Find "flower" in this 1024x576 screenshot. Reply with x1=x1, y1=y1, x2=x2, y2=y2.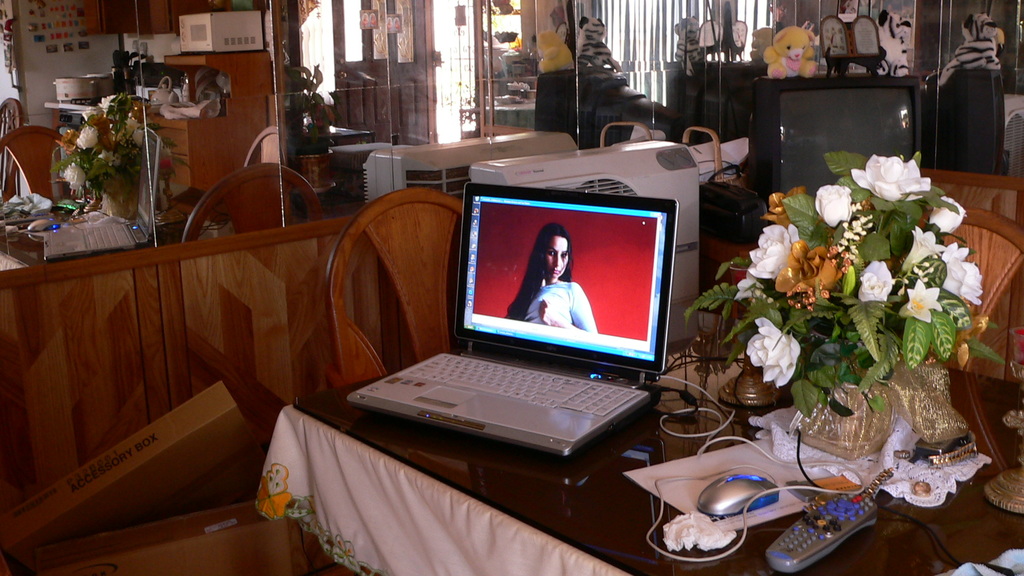
x1=62, y1=159, x2=84, y2=187.
